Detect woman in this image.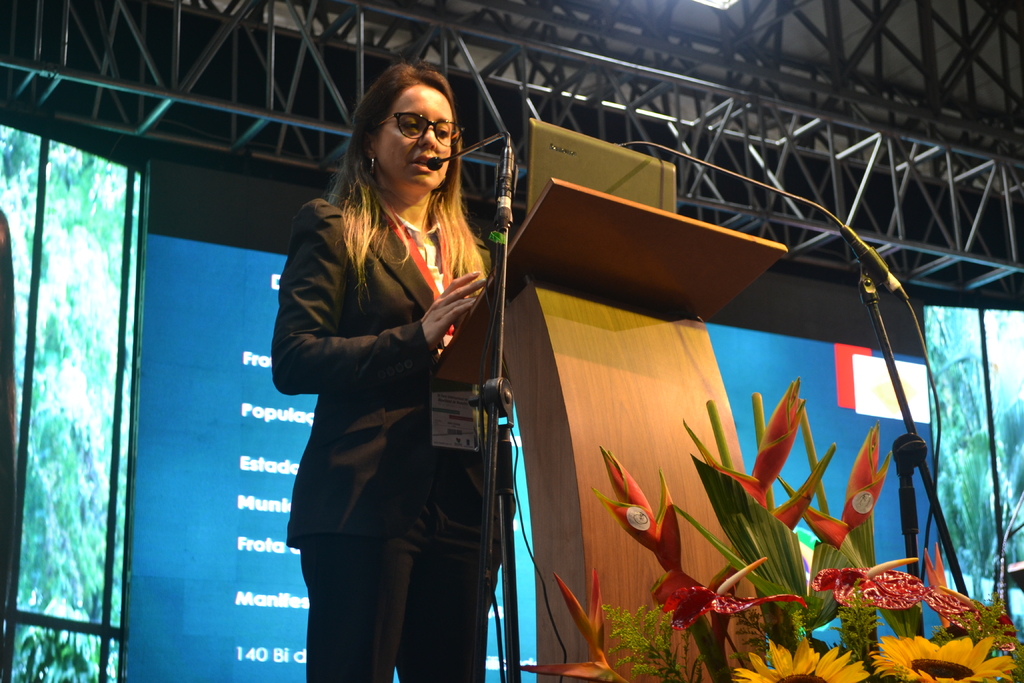
Detection: (x1=266, y1=74, x2=520, y2=676).
